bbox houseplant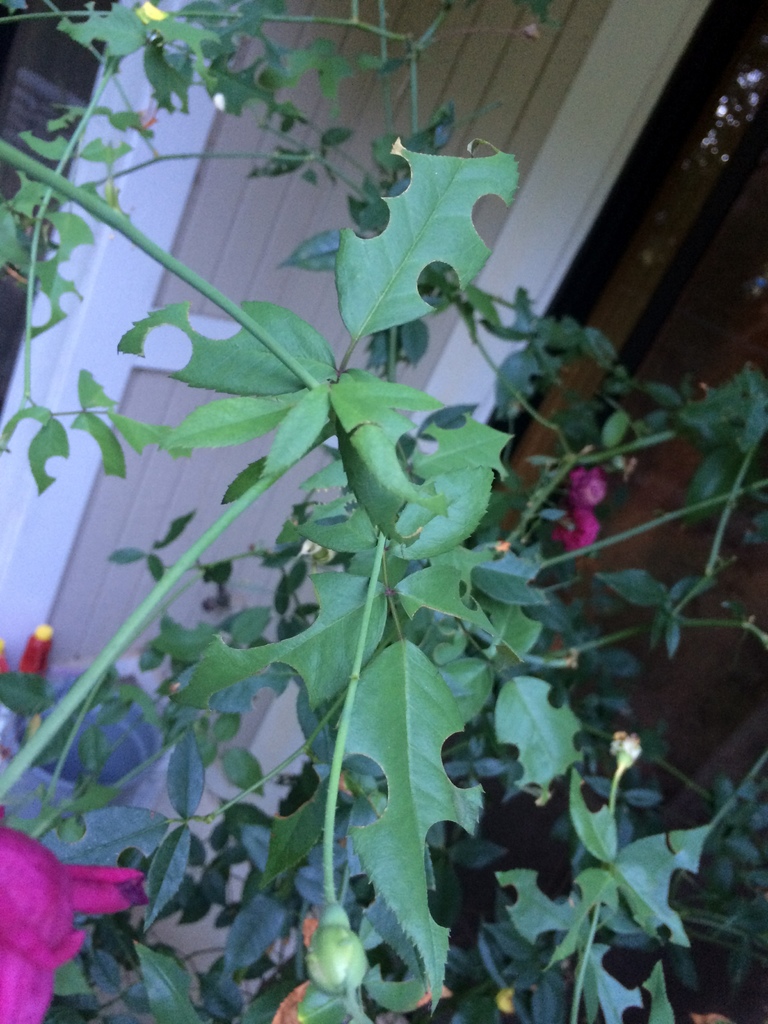
[left=12, top=63, right=767, bottom=1023]
